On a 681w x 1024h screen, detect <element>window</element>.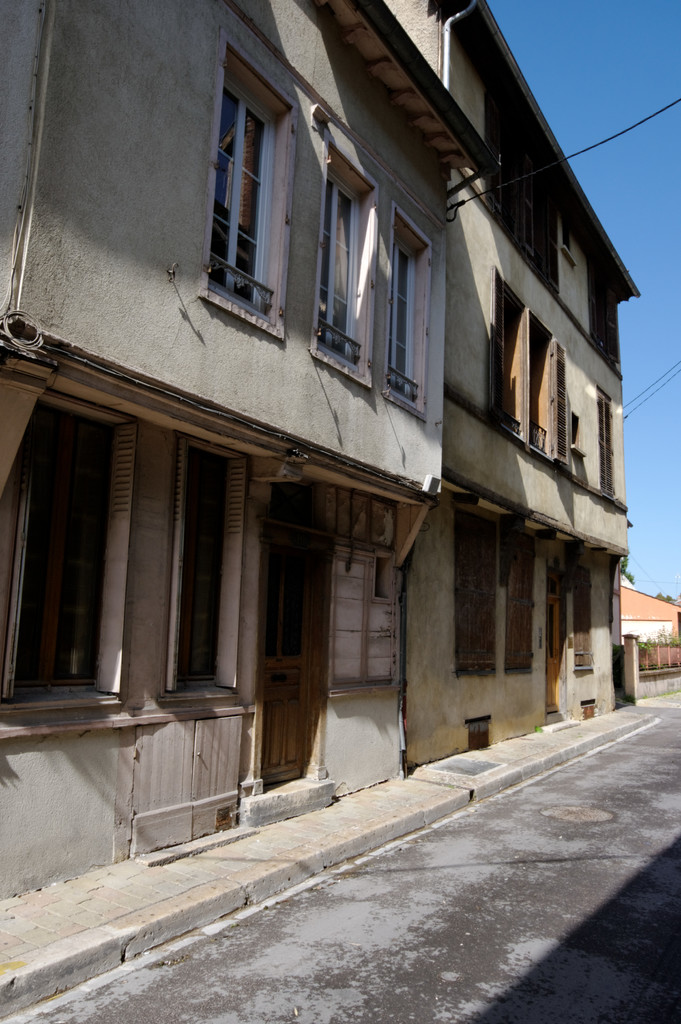
box=[220, 64, 278, 321].
